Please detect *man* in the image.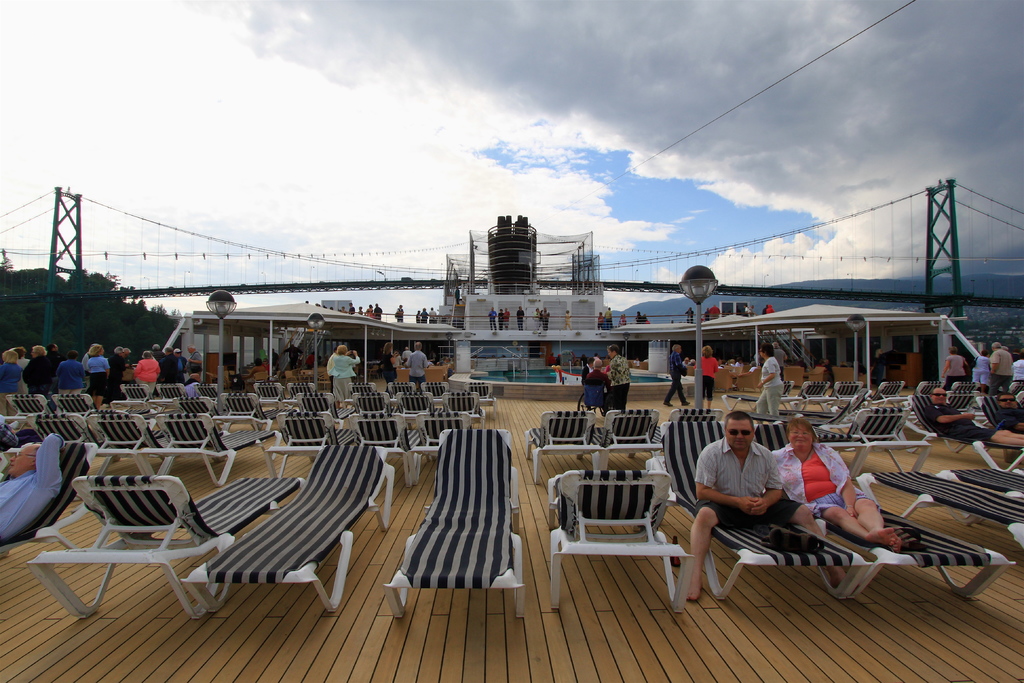
[45,343,62,411].
